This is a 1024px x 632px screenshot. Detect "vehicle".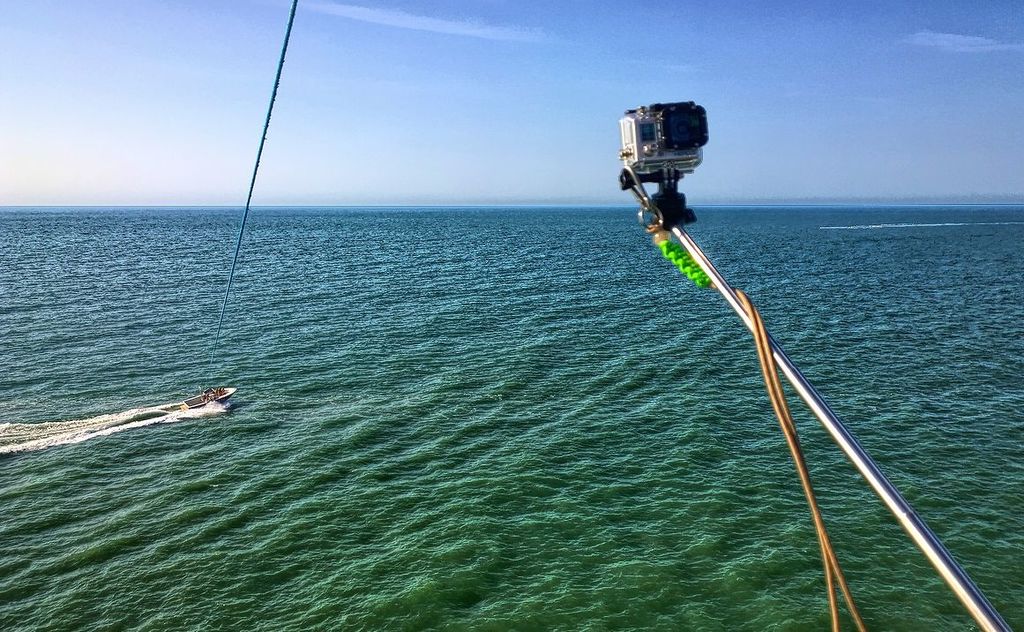
182,384,236,408.
